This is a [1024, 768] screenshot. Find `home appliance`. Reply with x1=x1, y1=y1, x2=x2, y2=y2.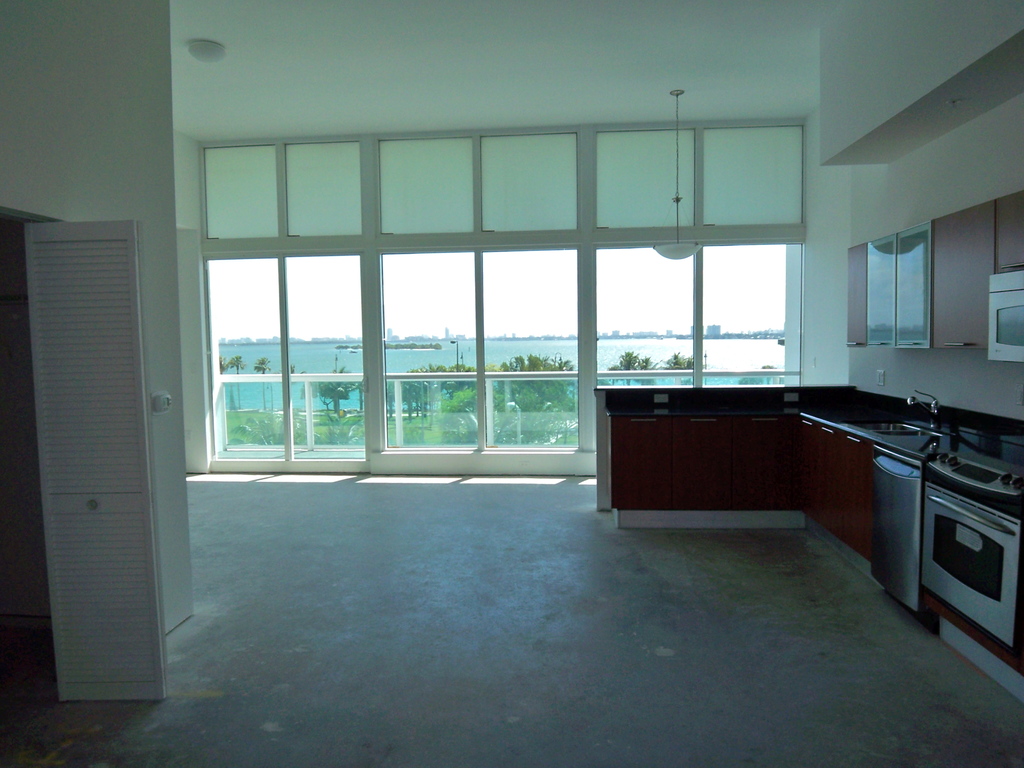
x1=988, y1=289, x2=1023, y2=364.
